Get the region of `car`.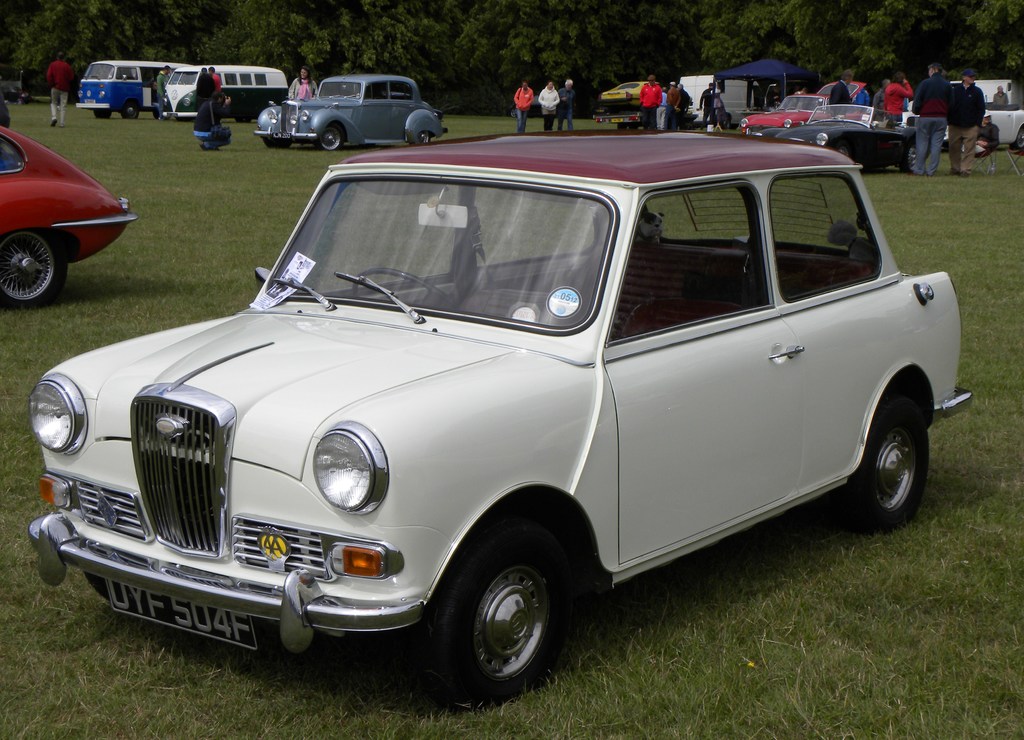
bbox=[257, 72, 436, 151].
